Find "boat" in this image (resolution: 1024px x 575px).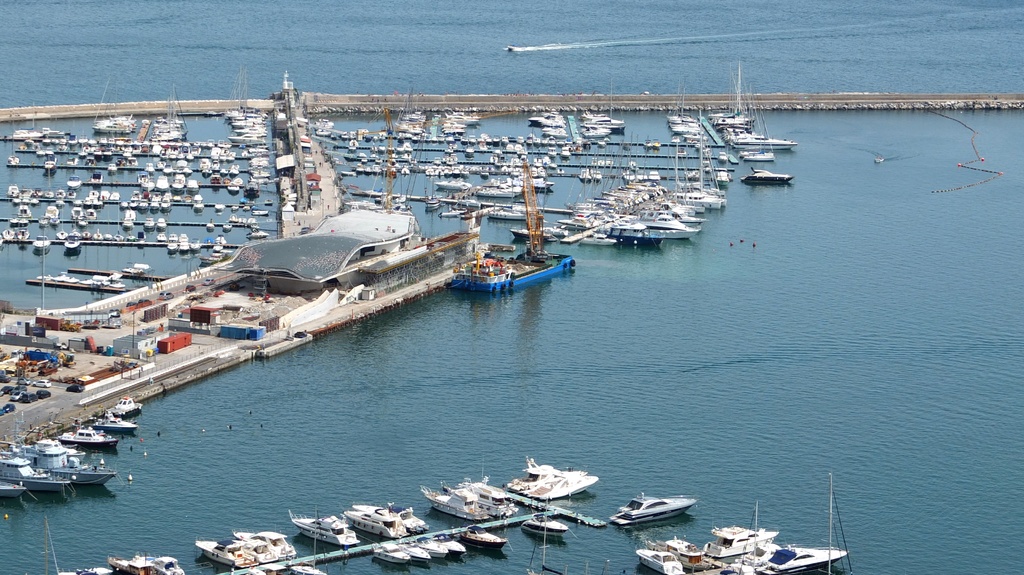
box(231, 566, 265, 574).
